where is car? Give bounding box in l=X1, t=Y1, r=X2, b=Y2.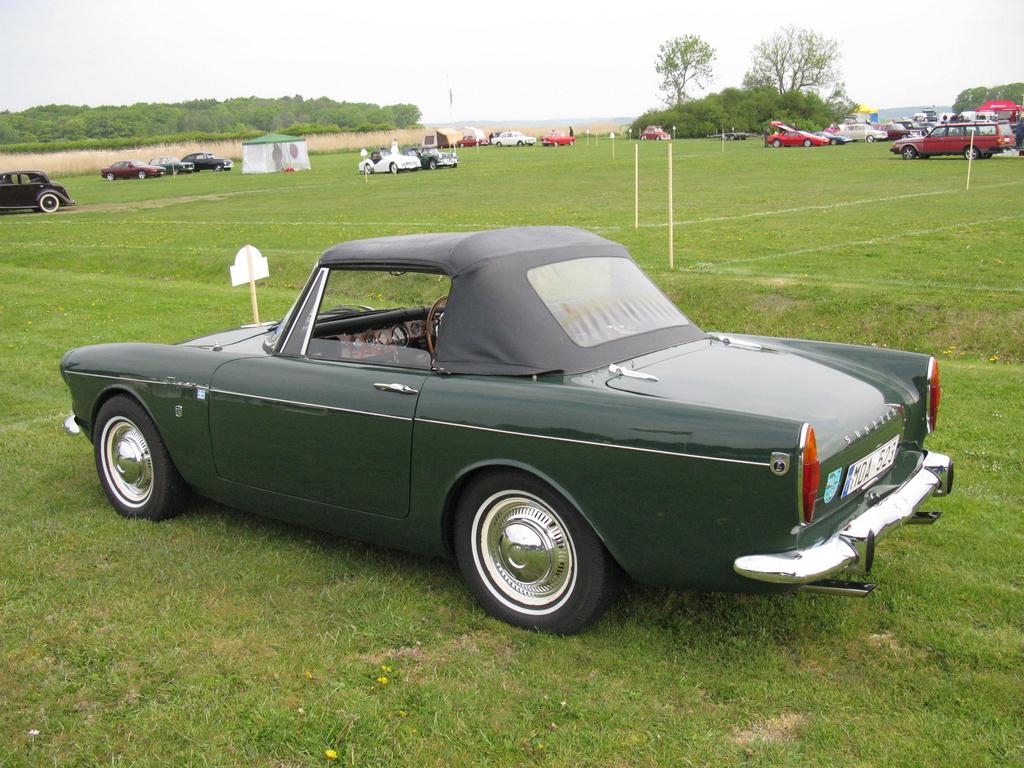
l=402, t=145, r=459, b=170.
